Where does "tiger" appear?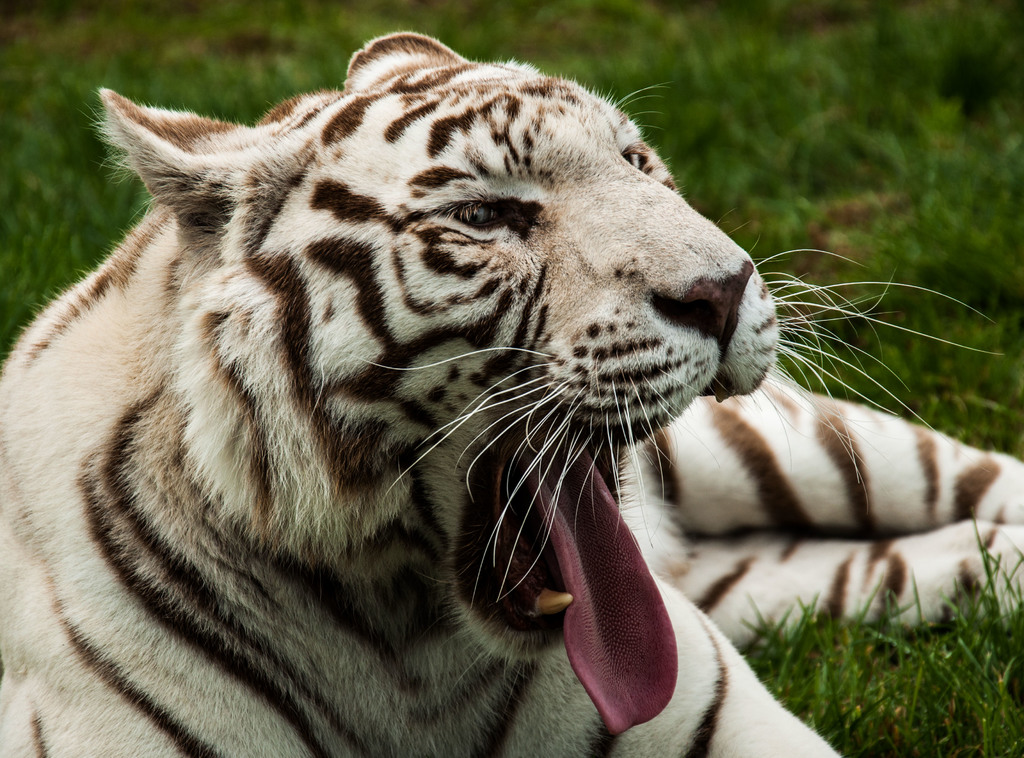
Appears at bbox(0, 31, 1023, 757).
